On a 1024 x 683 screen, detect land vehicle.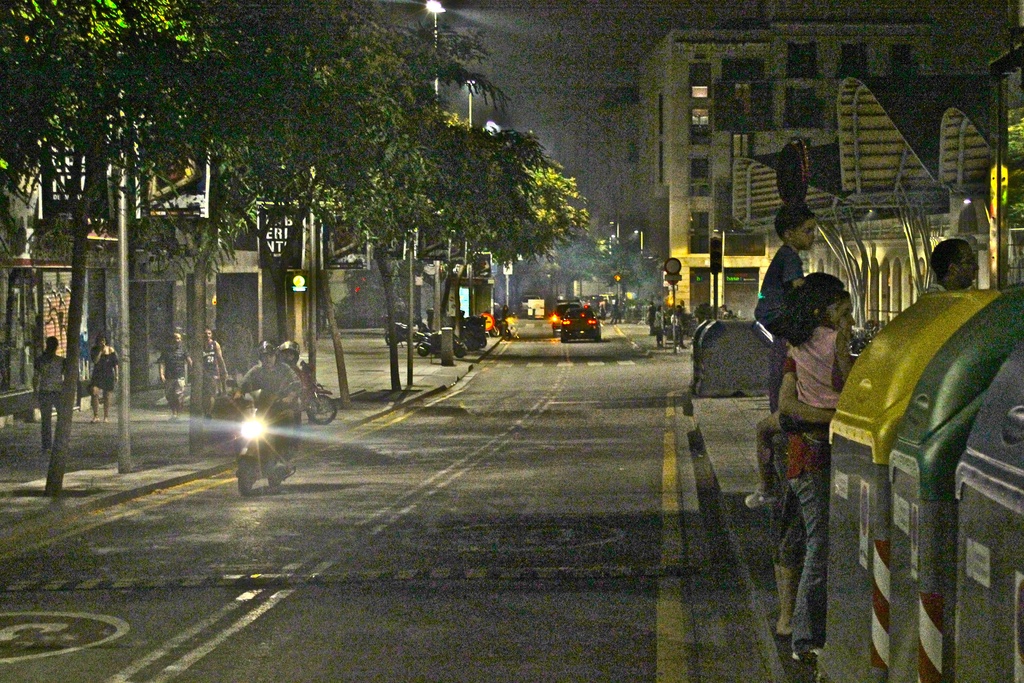
230/378/298/500.
